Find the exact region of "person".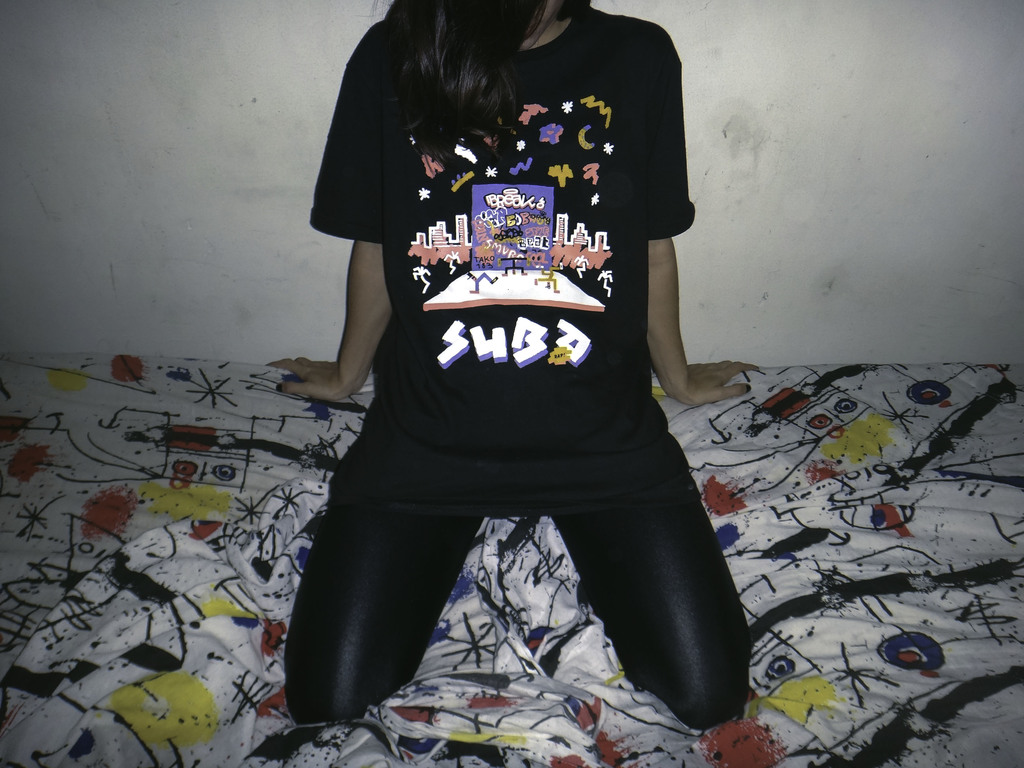
Exact region: box(276, 0, 790, 767).
